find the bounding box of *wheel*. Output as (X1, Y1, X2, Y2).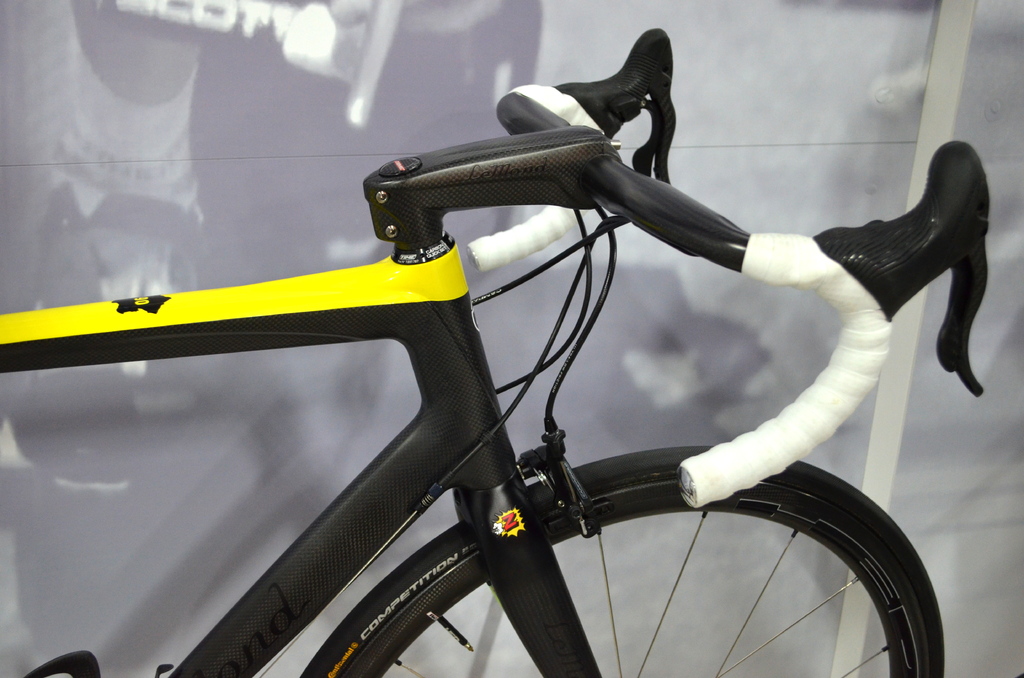
(296, 446, 947, 677).
